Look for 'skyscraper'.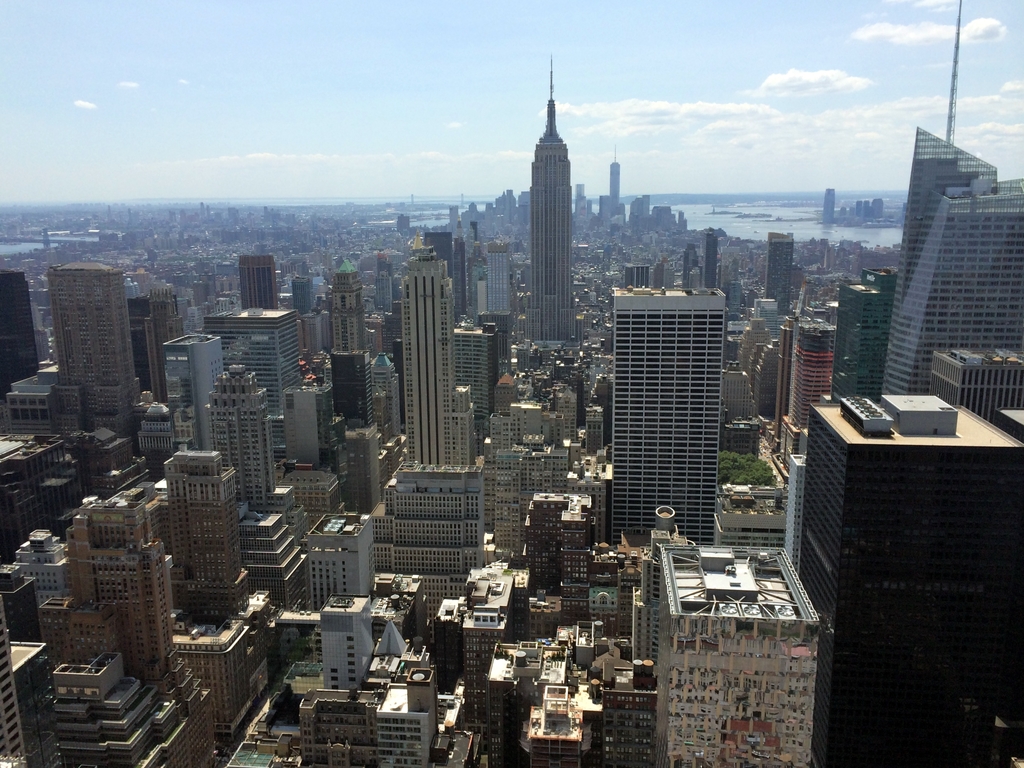
Found: bbox=(462, 560, 548, 767).
